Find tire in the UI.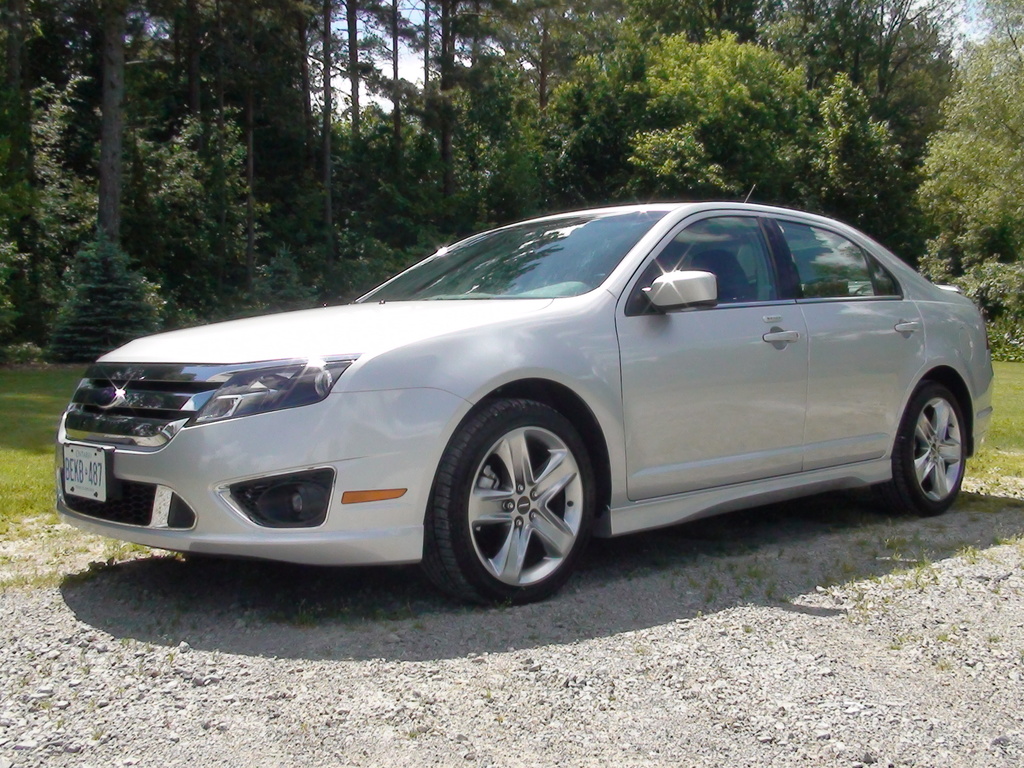
UI element at rect(412, 392, 602, 607).
